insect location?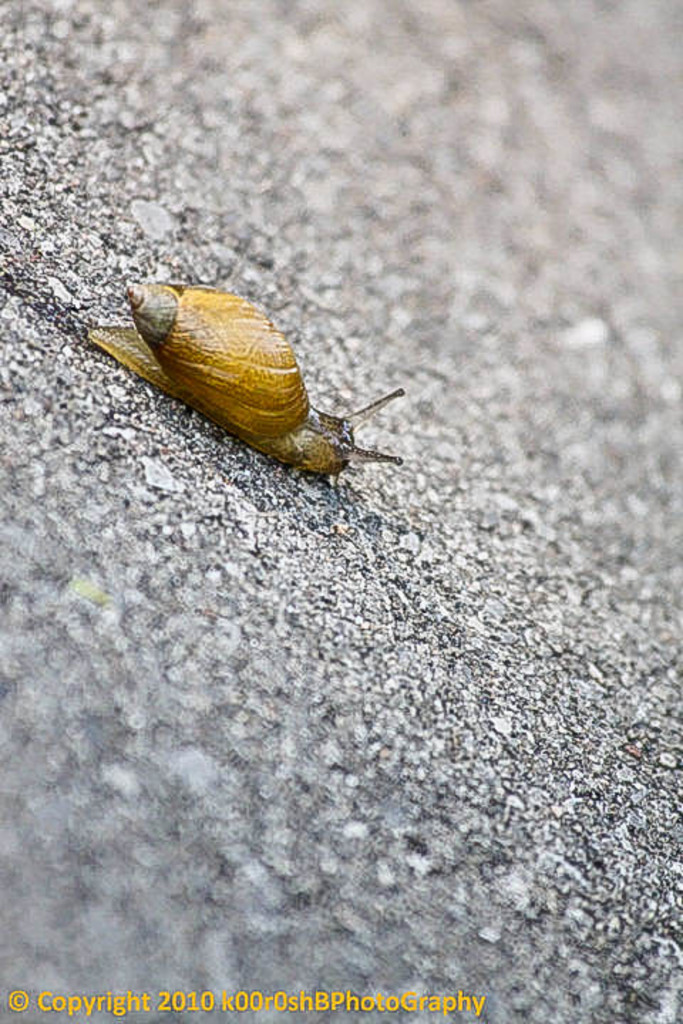
select_region(70, 280, 410, 482)
